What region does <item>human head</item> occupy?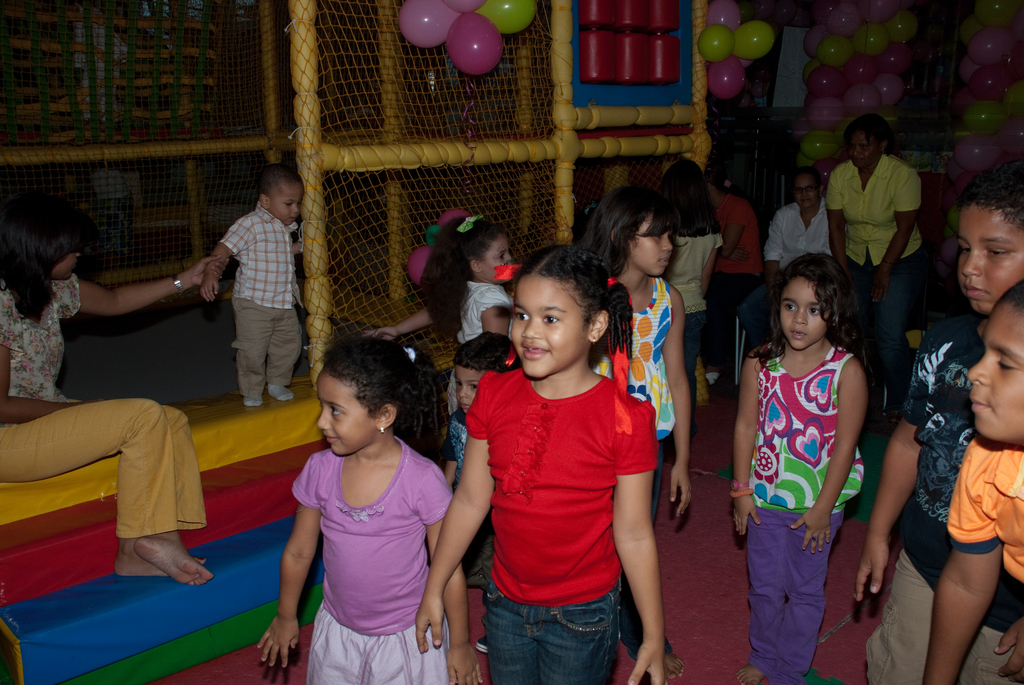
{"x1": 591, "y1": 185, "x2": 676, "y2": 278}.
